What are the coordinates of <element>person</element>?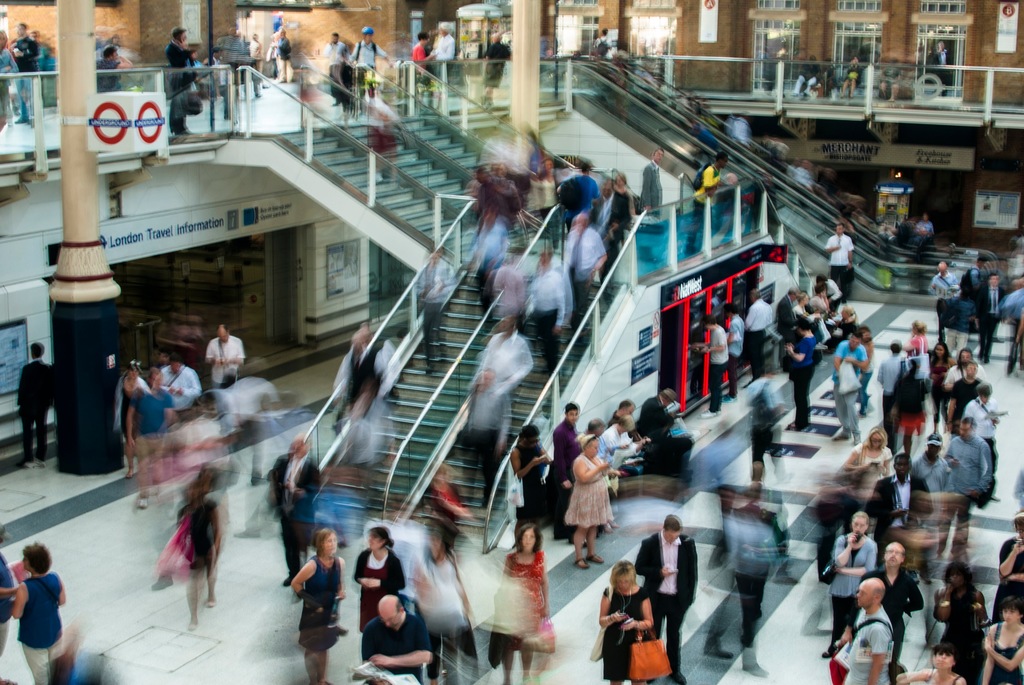
868/449/934/521.
